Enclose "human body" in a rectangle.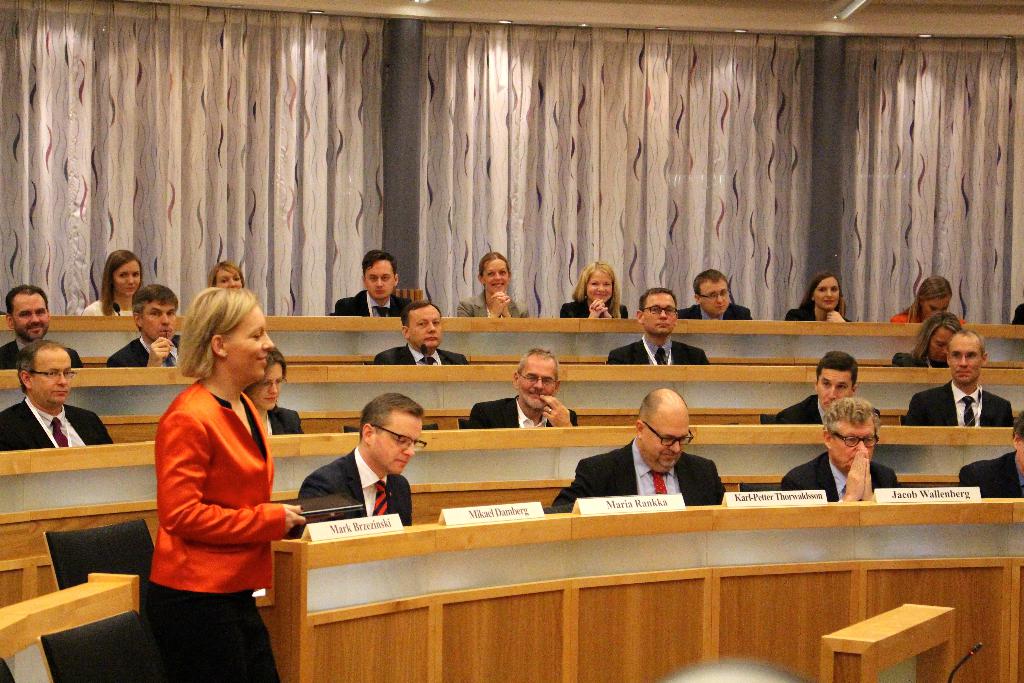
908, 331, 1013, 423.
